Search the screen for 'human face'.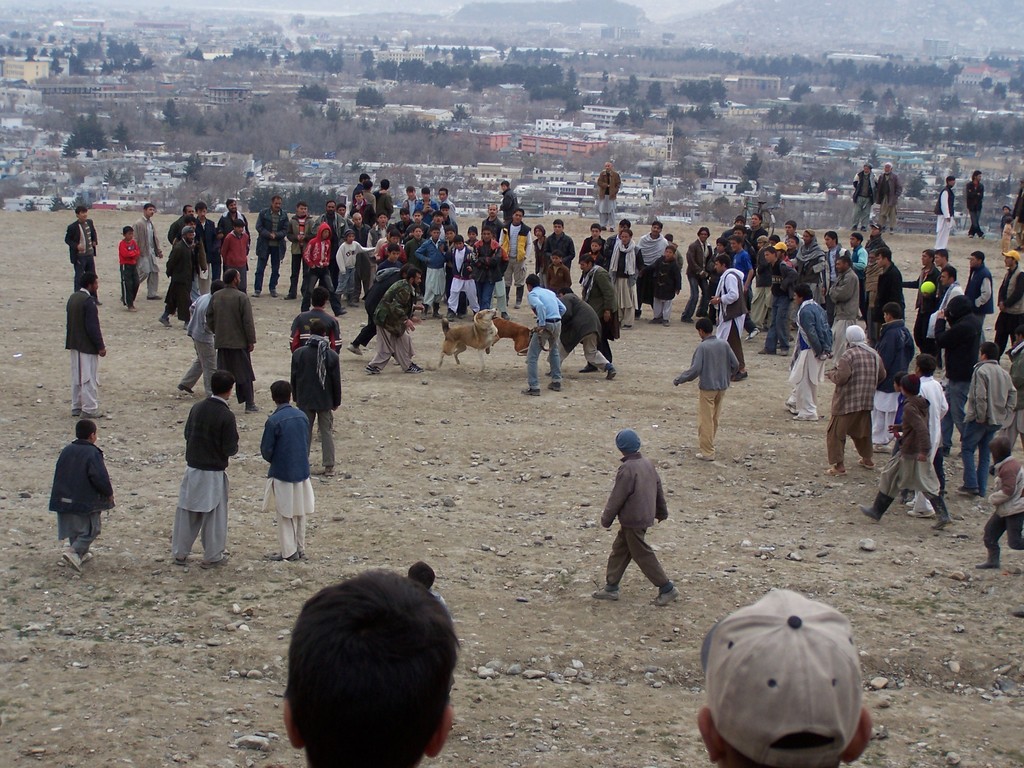
Found at 378 212 388 226.
